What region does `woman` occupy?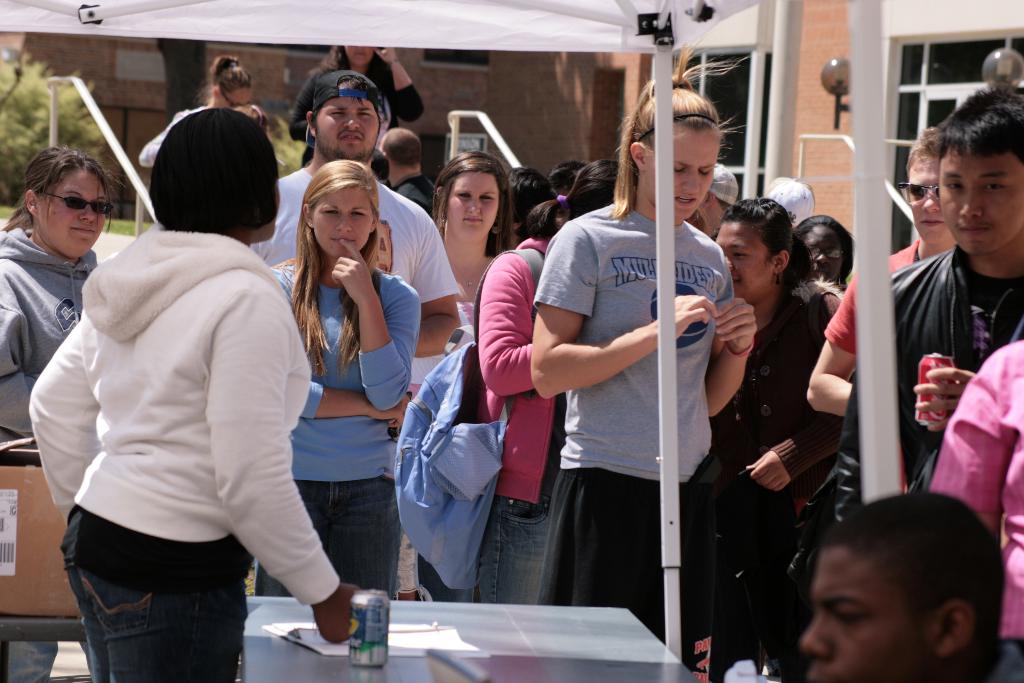
[651,195,868,666].
